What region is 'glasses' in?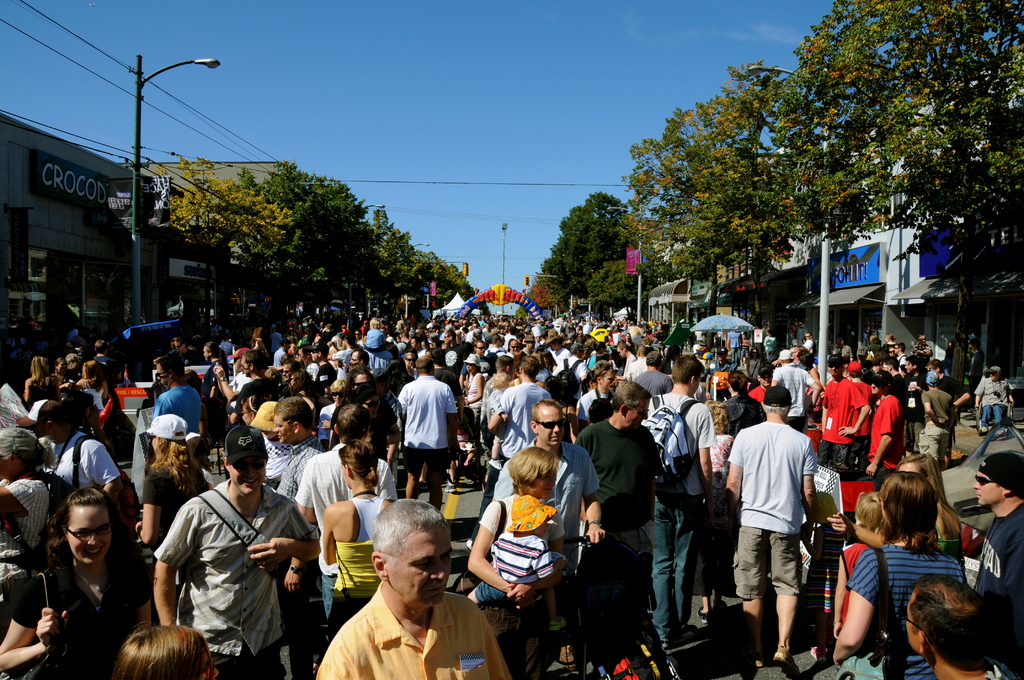
box(626, 404, 648, 418).
